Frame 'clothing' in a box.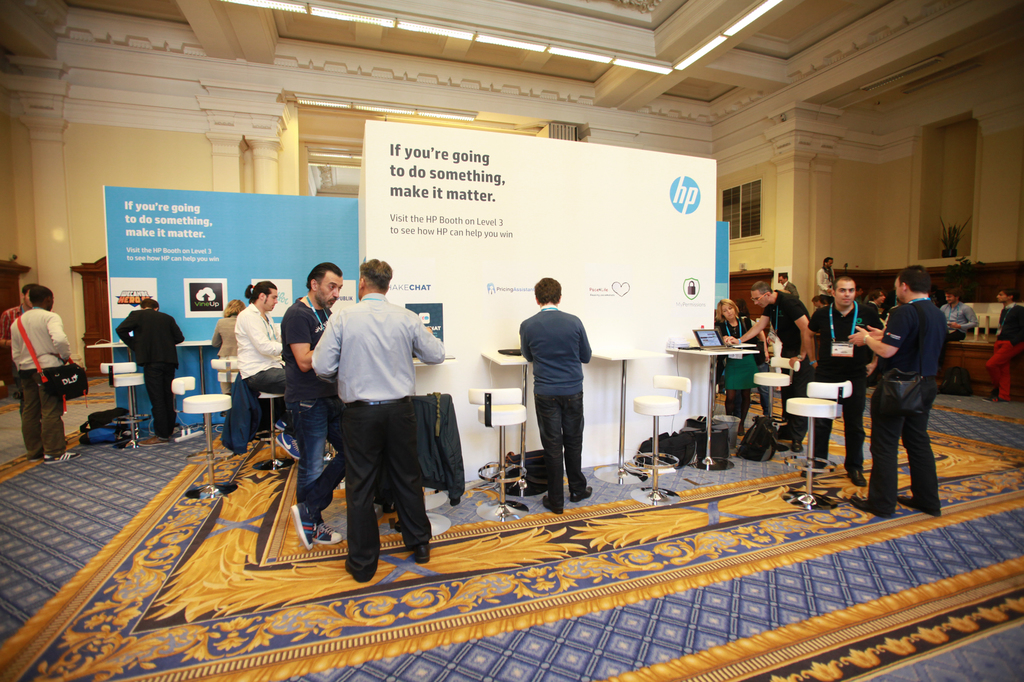
(x1=765, y1=286, x2=809, y2=427).
